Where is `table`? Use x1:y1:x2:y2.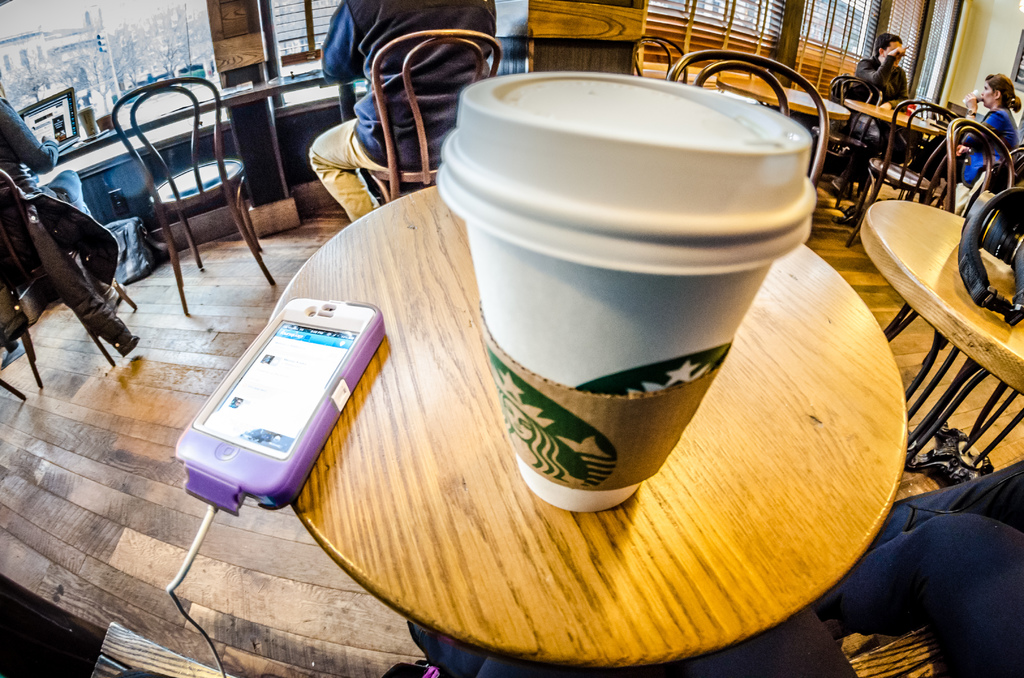
713:74:852:126.
